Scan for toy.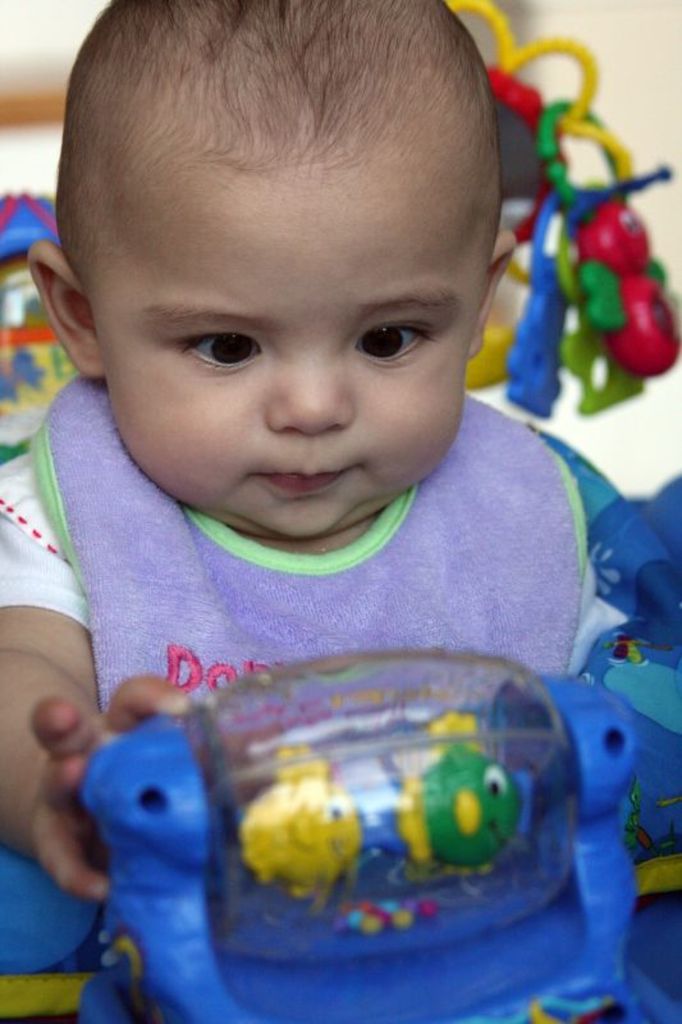
Scan result: crop(33, 630, 663, 1023).
